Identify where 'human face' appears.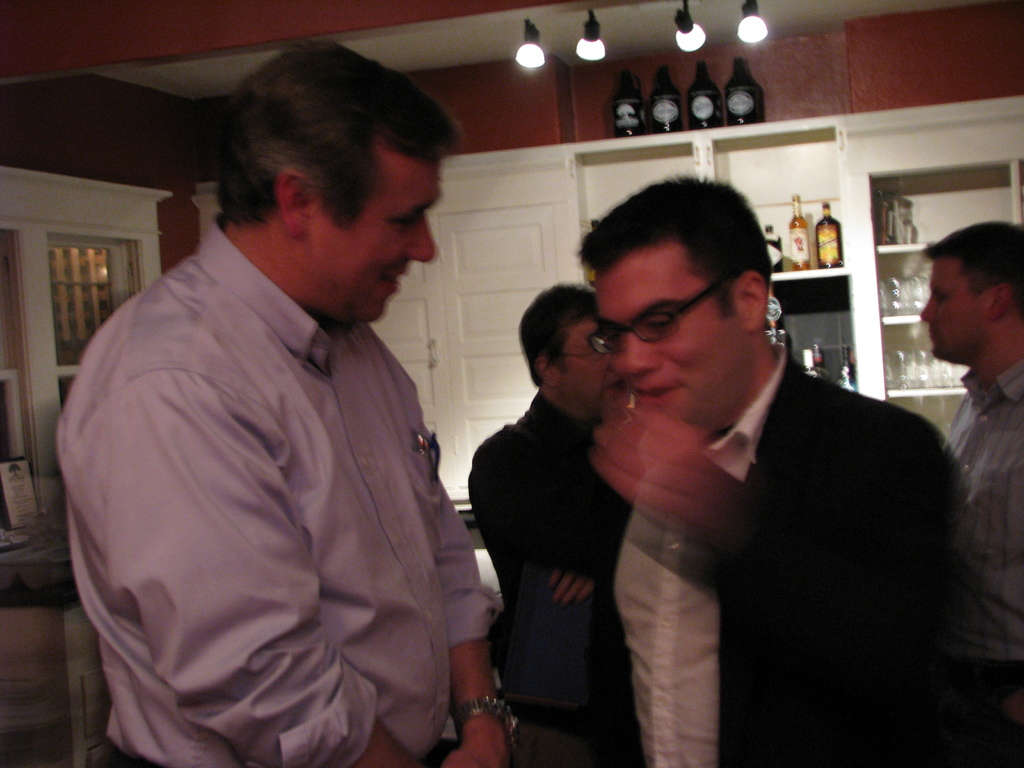
Appears at bbox=(555, 312, 605, 410).
